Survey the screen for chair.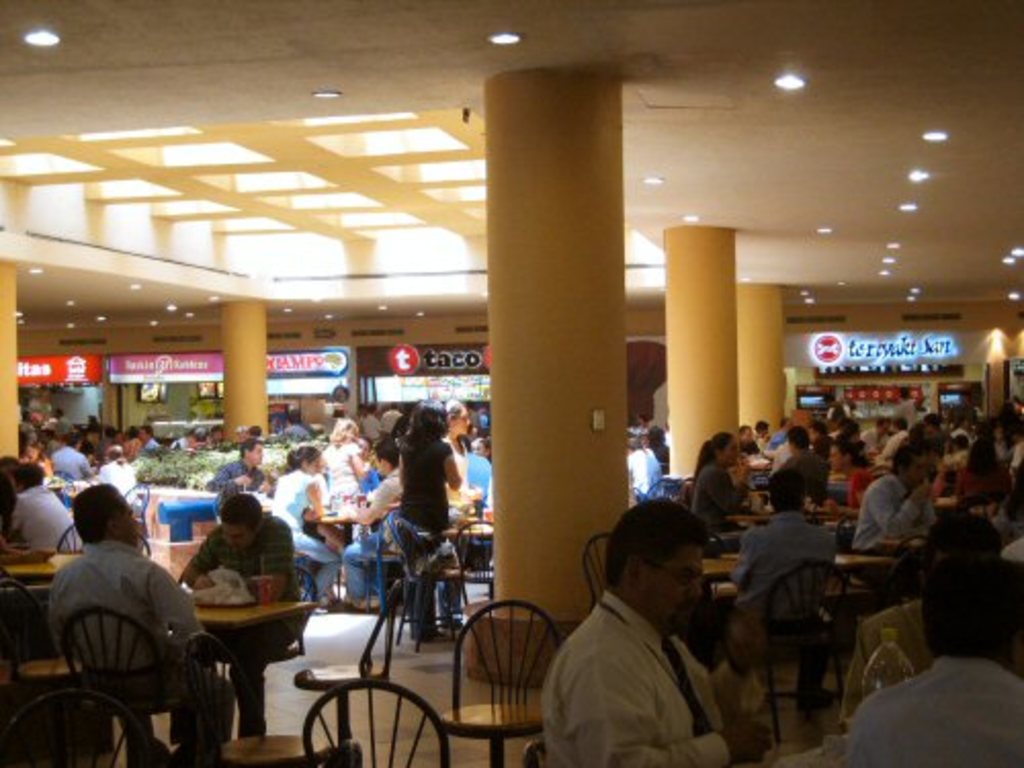
Survey found: left=582, top=532, right=610, bottom=606.
